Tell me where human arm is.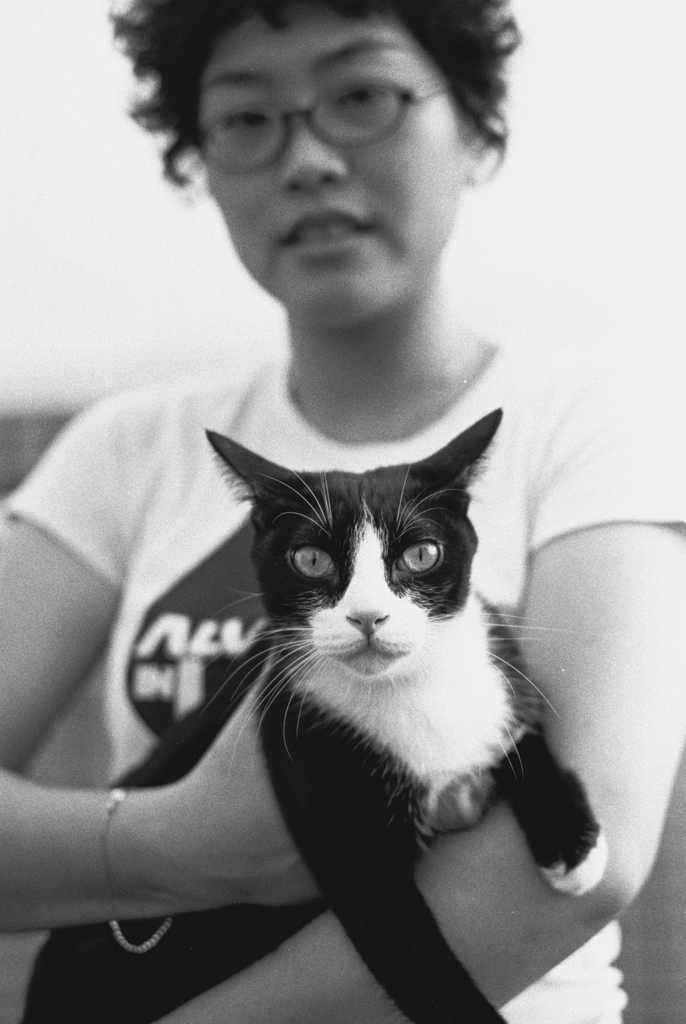
human arm is at 151:373:685:1023.
